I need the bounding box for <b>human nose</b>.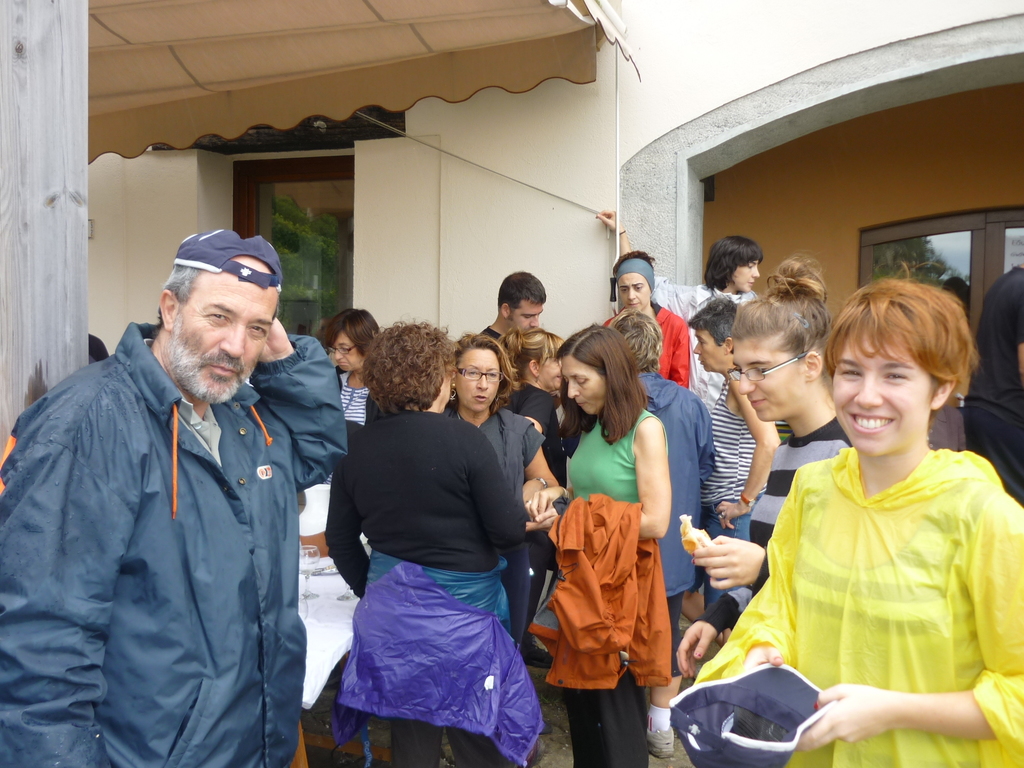
Here it is: x1=625 y1=287 x2=636 y2=300.
